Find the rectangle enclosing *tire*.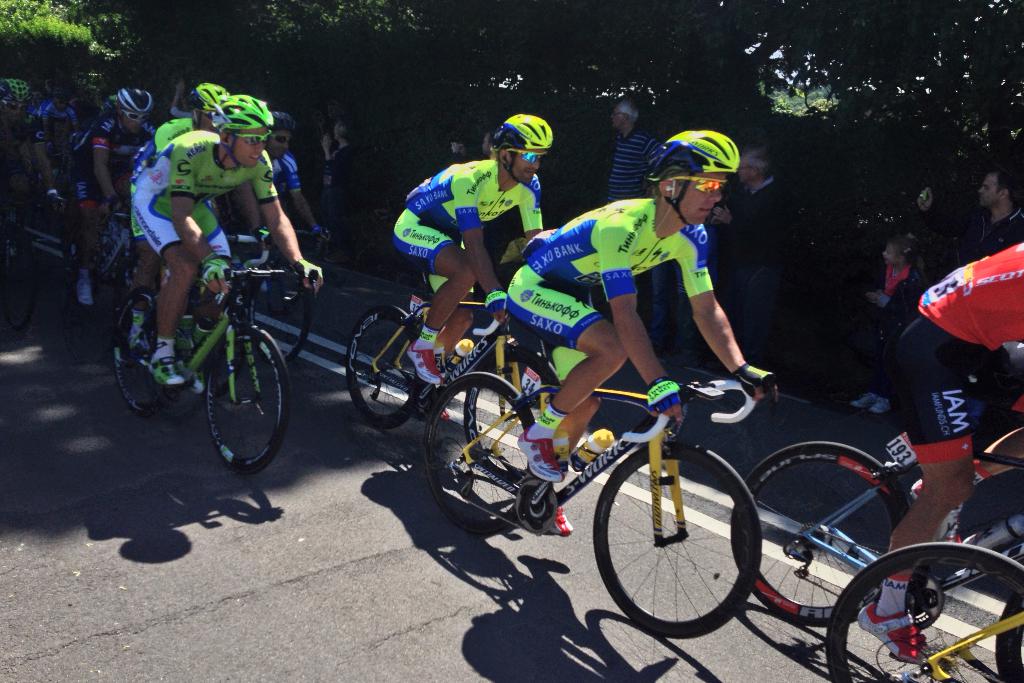
box=[347, 306, 413, 429].
